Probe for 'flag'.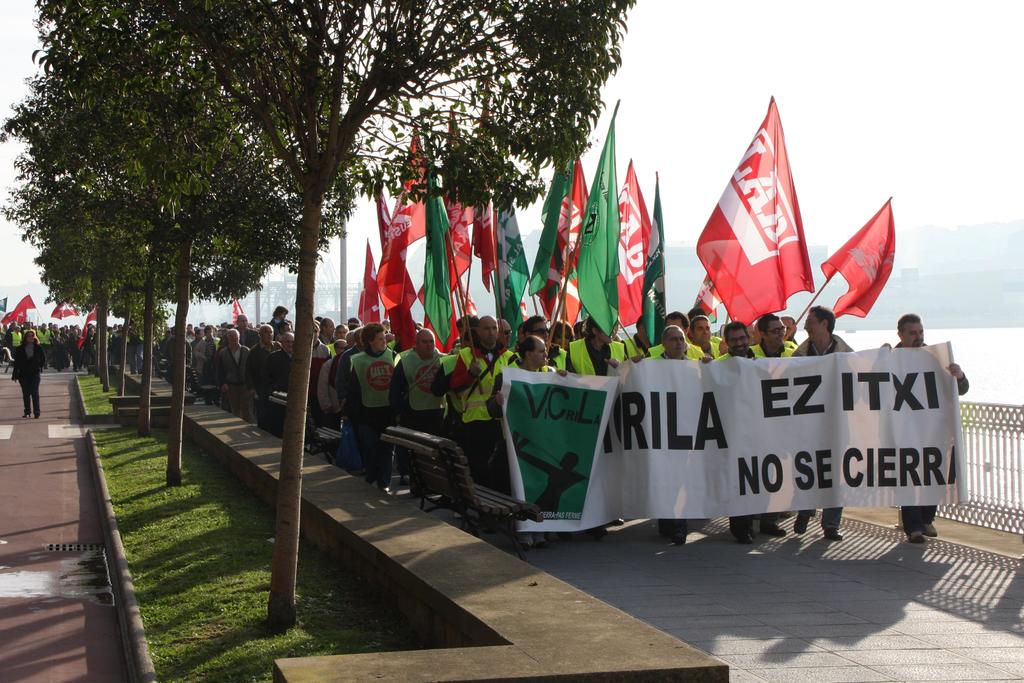
Probe result: x1=10 y1=294 x2=36 y2=315.
